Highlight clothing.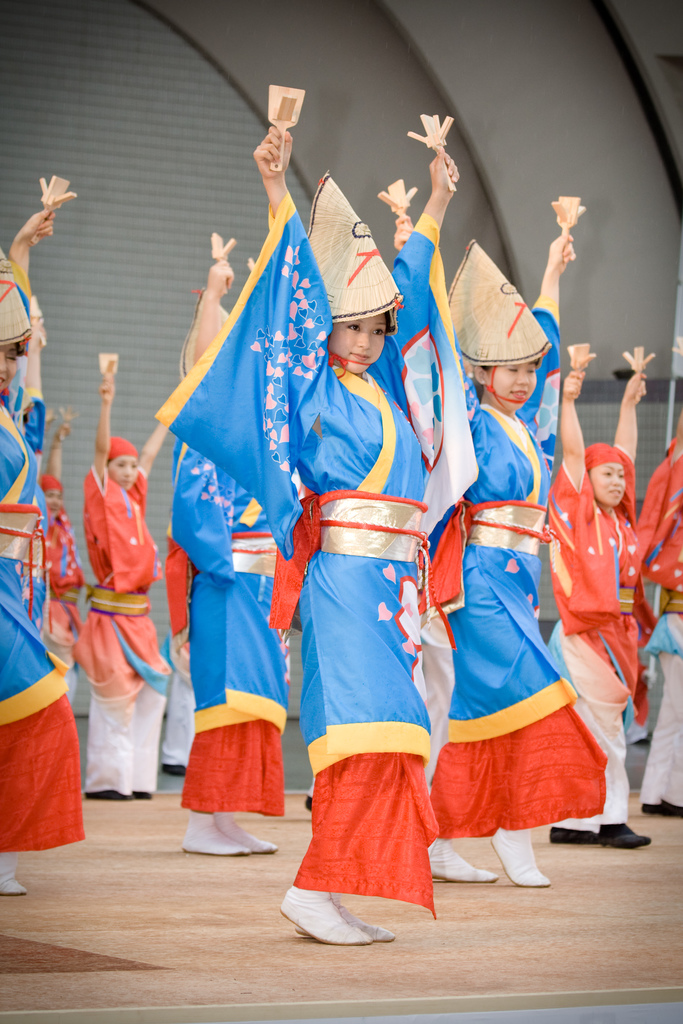
Highlighted region: locate(152, 176, 490, 927).
